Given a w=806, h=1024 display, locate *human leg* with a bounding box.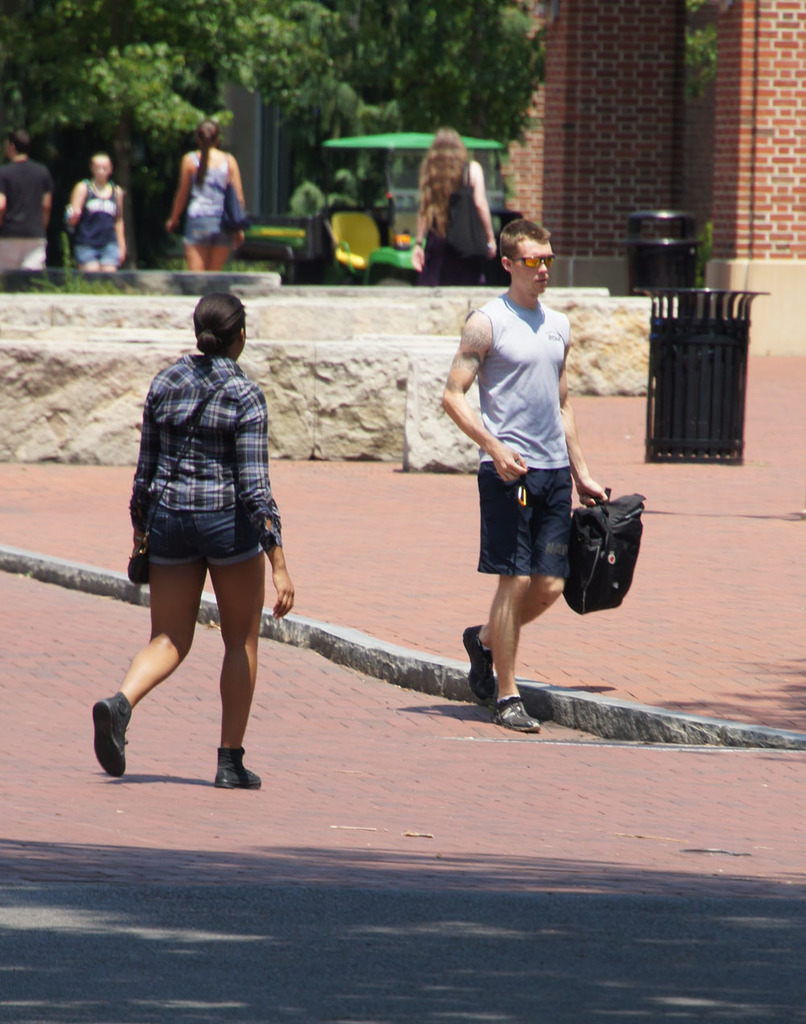
Located: locate(180, 208, 206, 276).
